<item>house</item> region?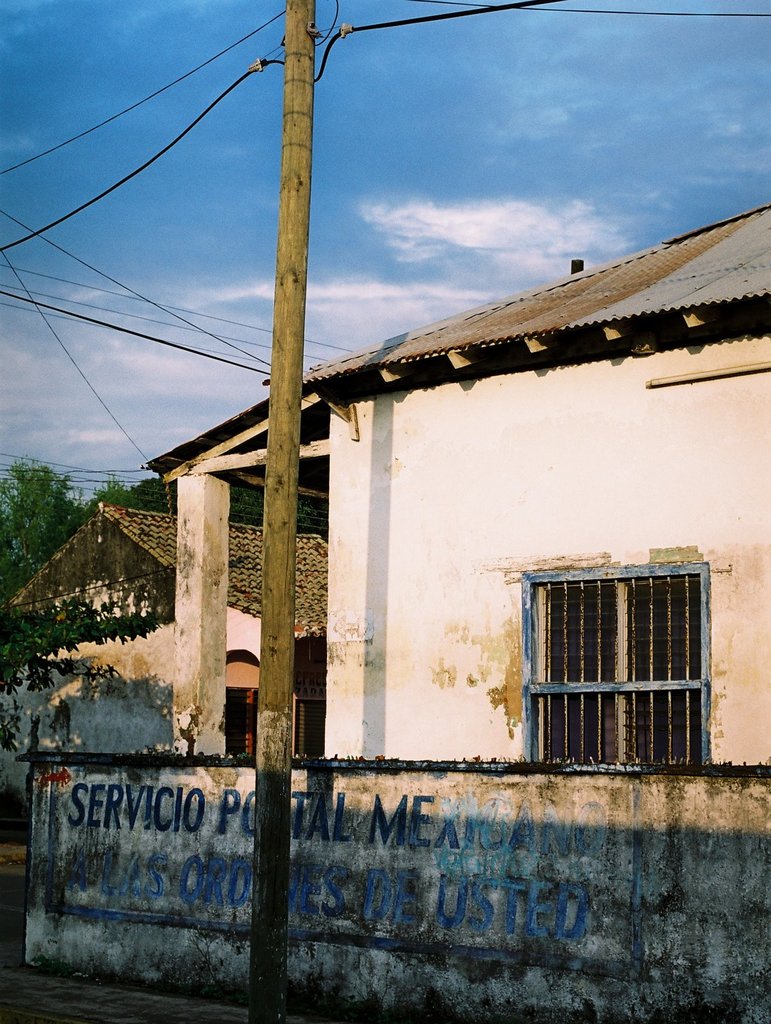
crop(0, 492, 329, 840)
